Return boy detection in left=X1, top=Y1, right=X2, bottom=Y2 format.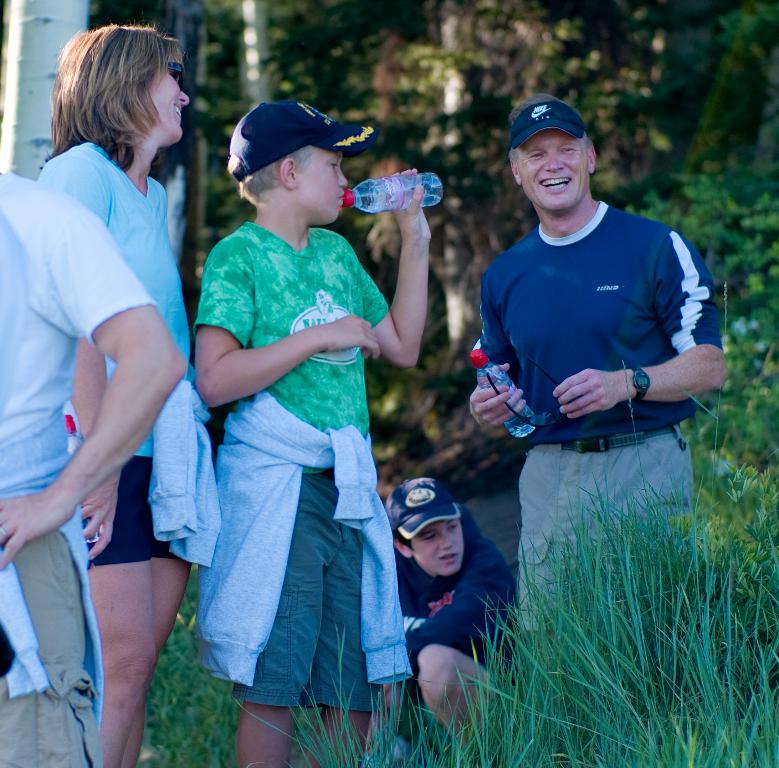
left=385, top=476, right=516, bottom=737.
